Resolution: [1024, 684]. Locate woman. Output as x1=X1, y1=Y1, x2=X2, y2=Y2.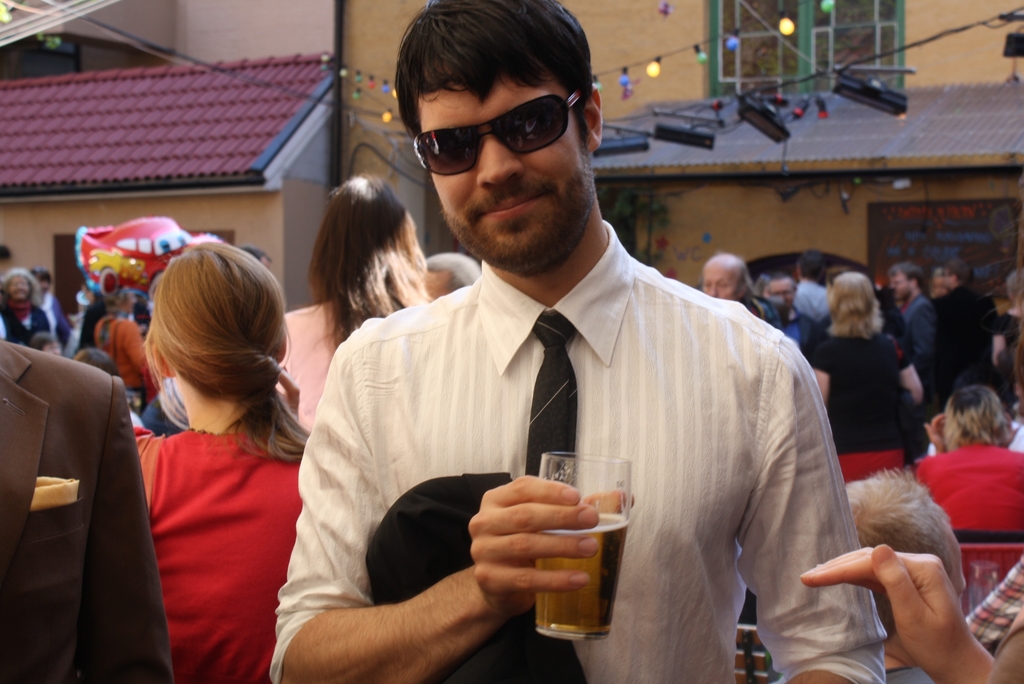
x1=792, y1=257, x2=955, y2=486.
